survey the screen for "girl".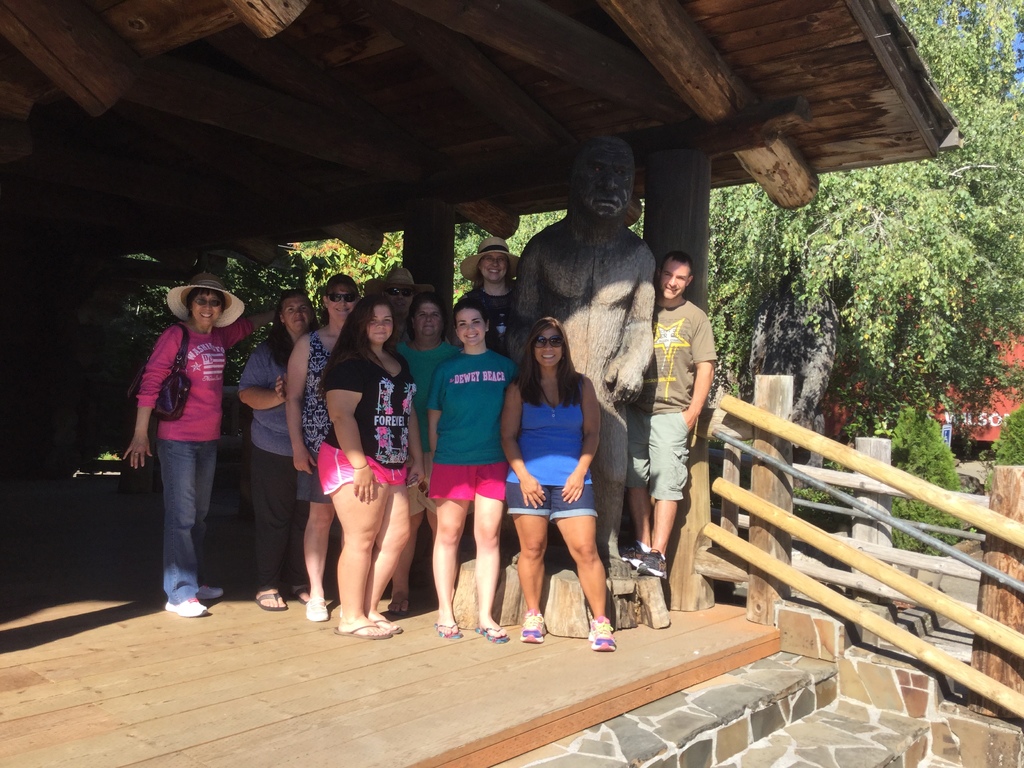
Survey found: [427,298,518,638].
